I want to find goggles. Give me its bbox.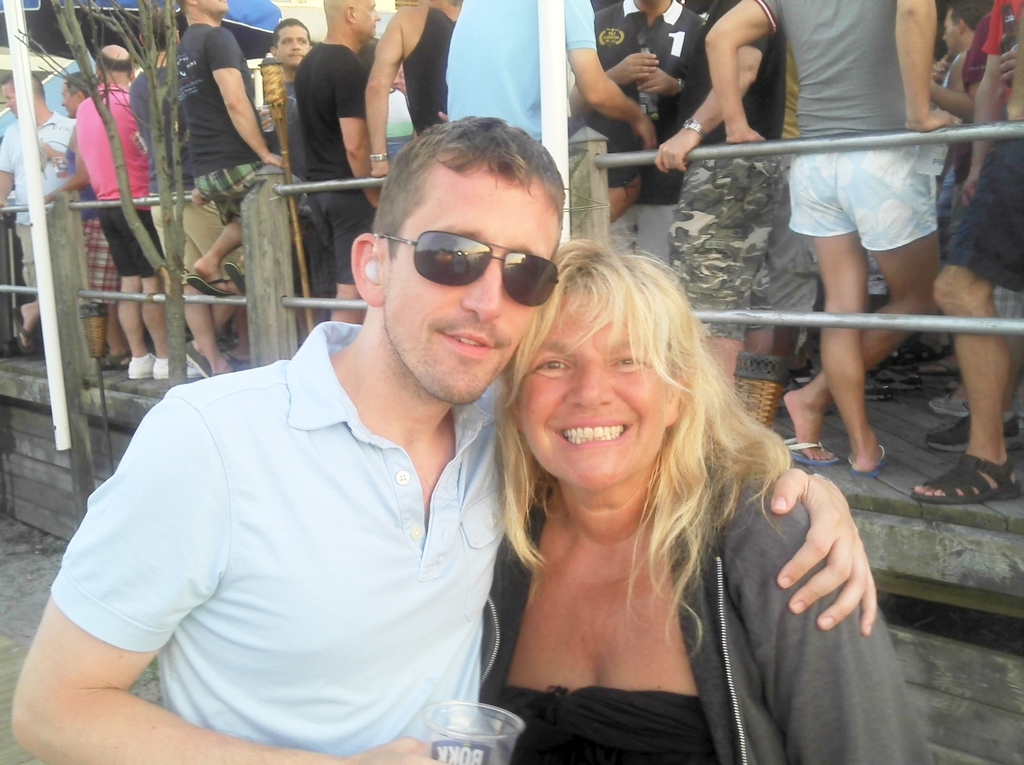
355/209/563/299.
